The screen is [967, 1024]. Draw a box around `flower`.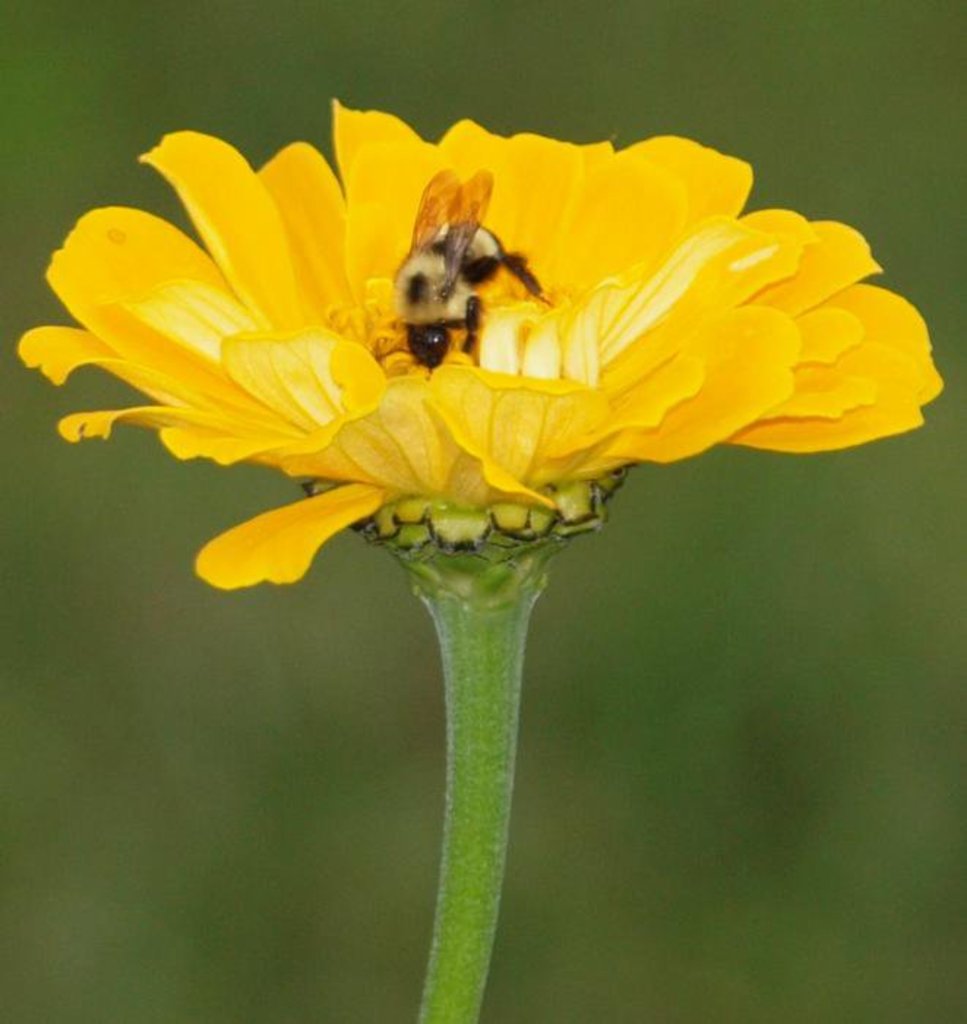
44, 98, 854, 592.
